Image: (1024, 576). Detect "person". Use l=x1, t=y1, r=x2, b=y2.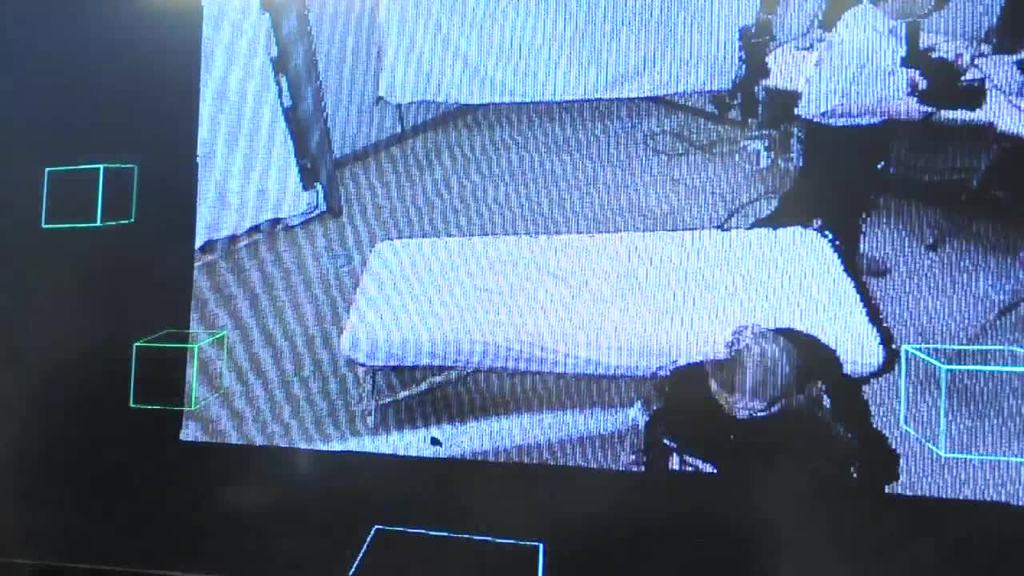
l=738, t=0, r=946, b=275.
